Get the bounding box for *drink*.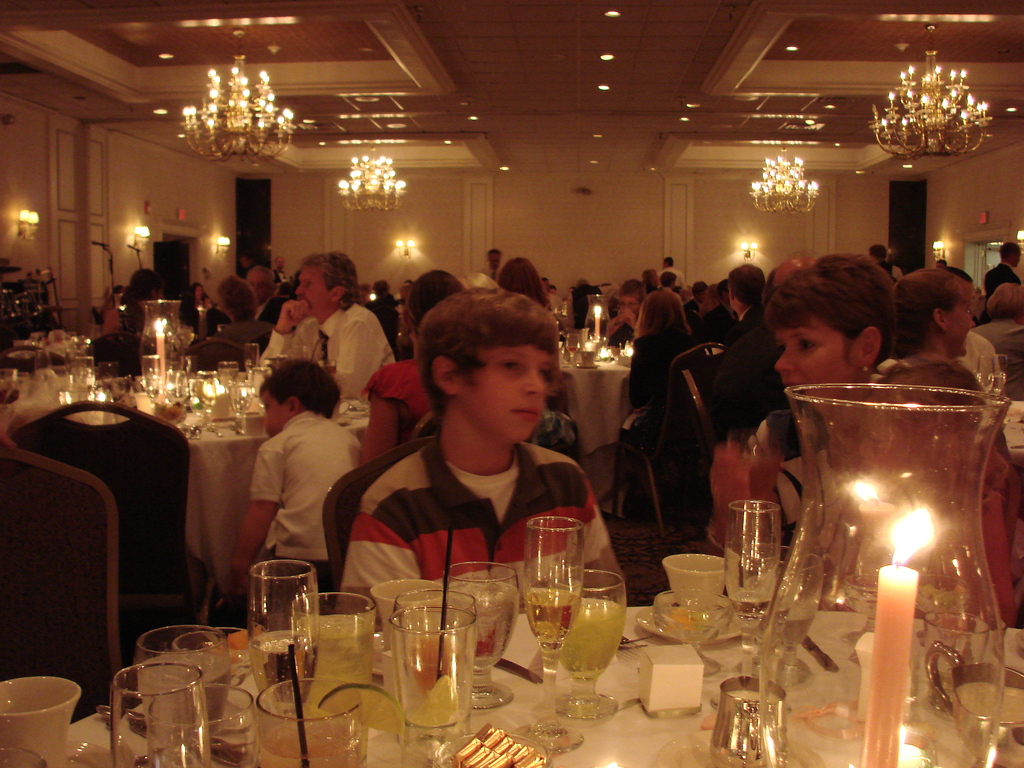
Rect(557, 594, 624, 673).
